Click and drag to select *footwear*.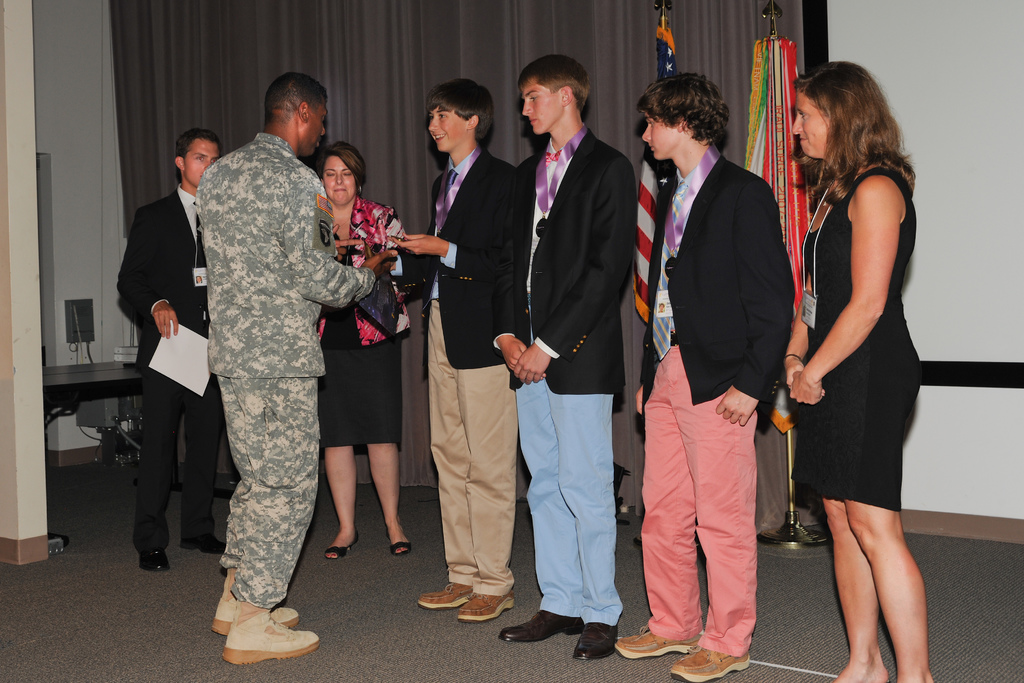
Selection: x1=413 y1=582 x2=473 y2=612.
